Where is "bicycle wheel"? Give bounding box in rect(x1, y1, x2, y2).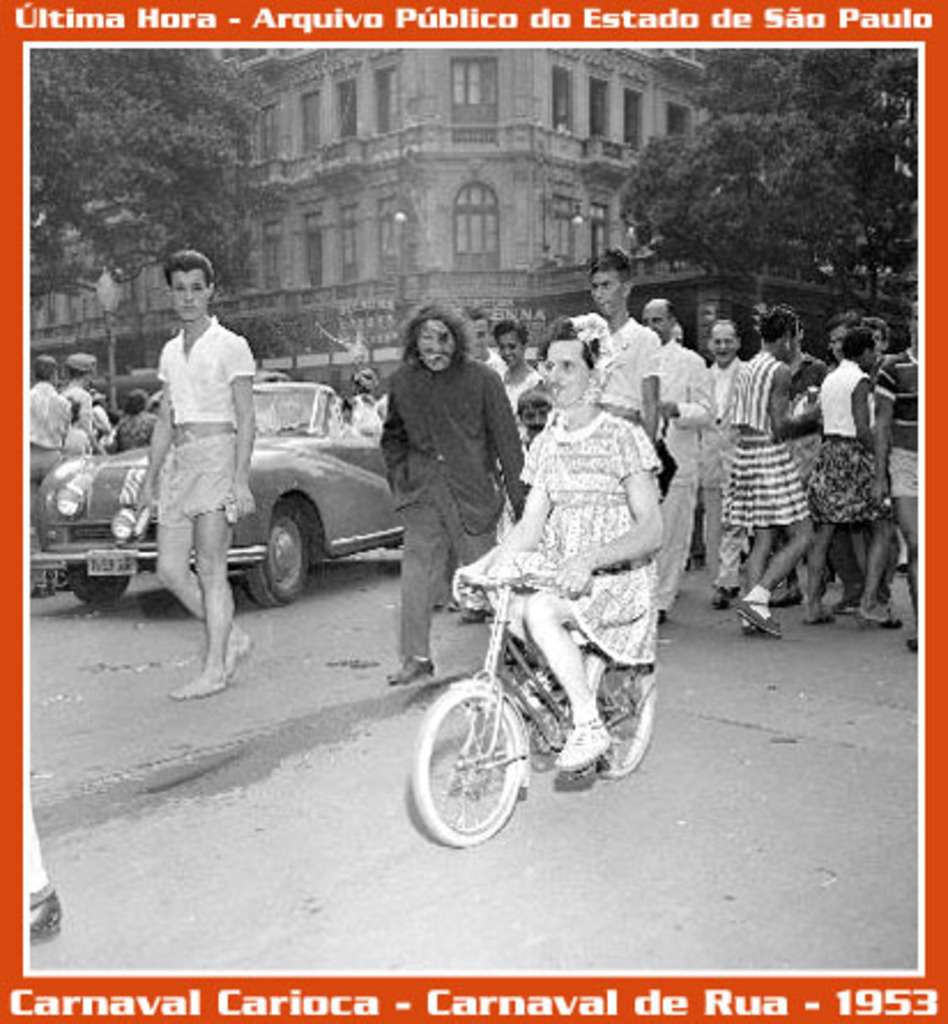
rect(426, 658, 541, 854).
